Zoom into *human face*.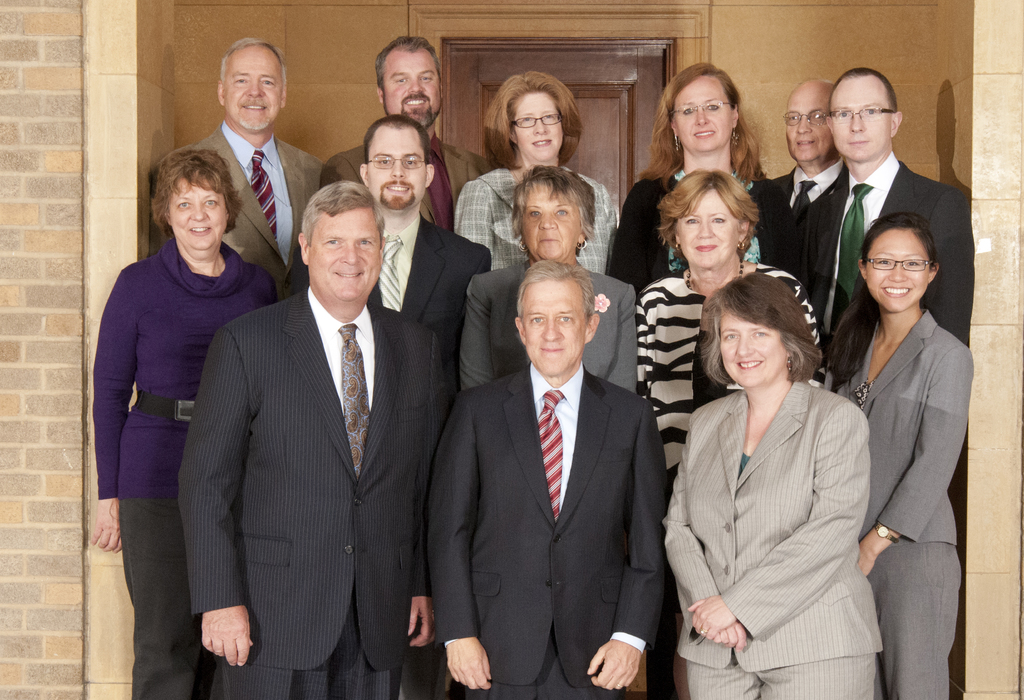
Zoom target: (x1=863, y1=231, x2=932, y2=309).
